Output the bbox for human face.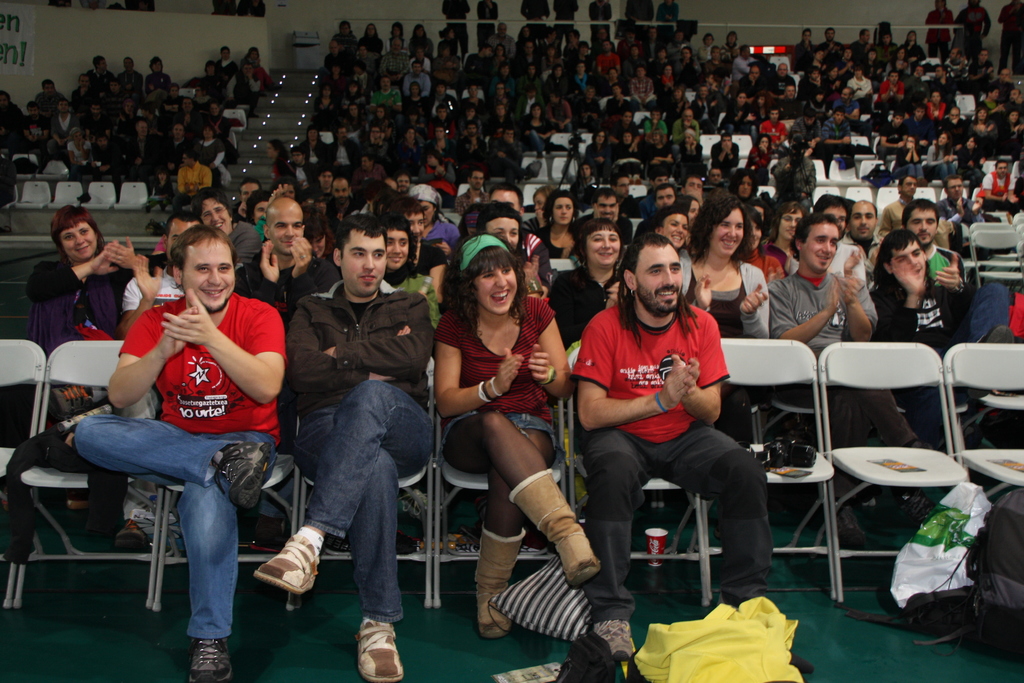
x1=888, y1=241, x2=925, y2=284.
